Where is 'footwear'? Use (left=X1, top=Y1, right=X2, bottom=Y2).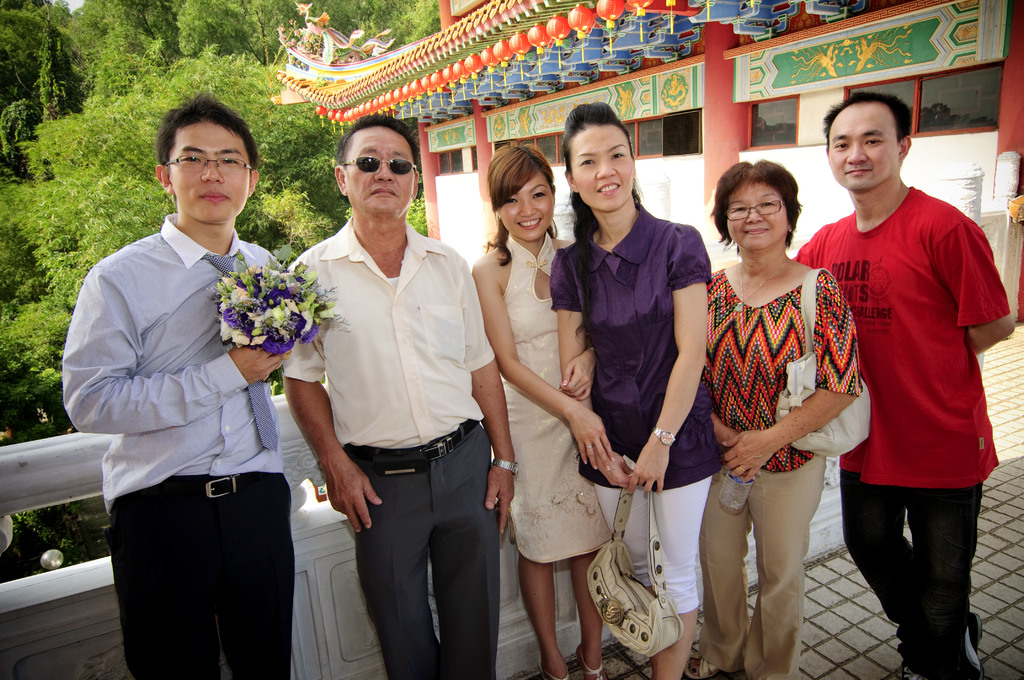
(left=947, top=613, right=986, bottom=679).
